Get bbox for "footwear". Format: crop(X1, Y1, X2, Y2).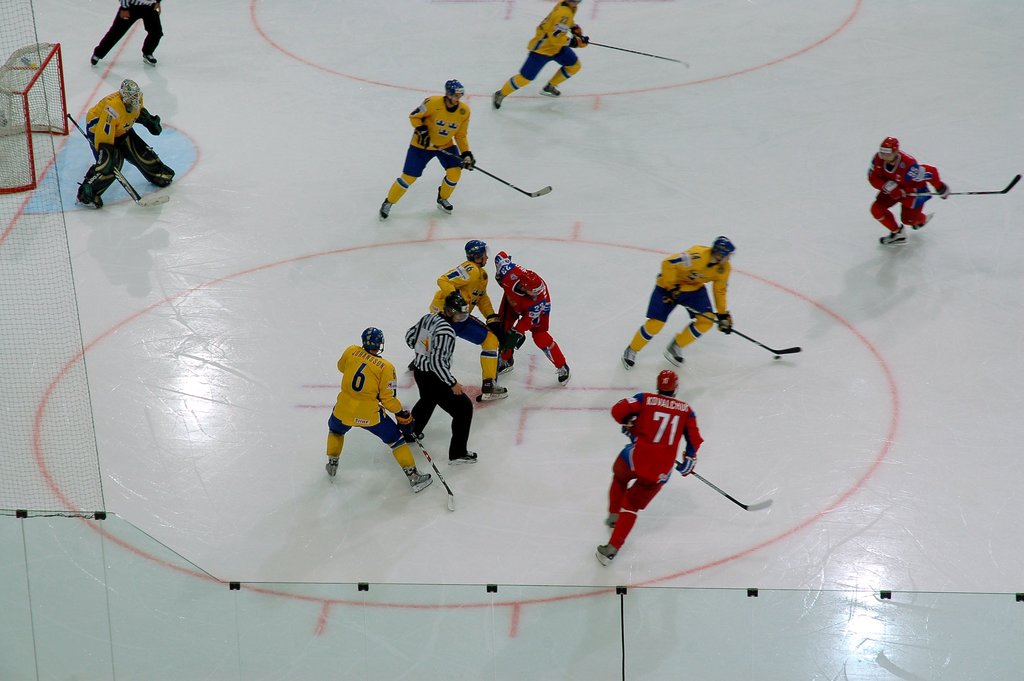
crop(484, 378, 510, 398).
